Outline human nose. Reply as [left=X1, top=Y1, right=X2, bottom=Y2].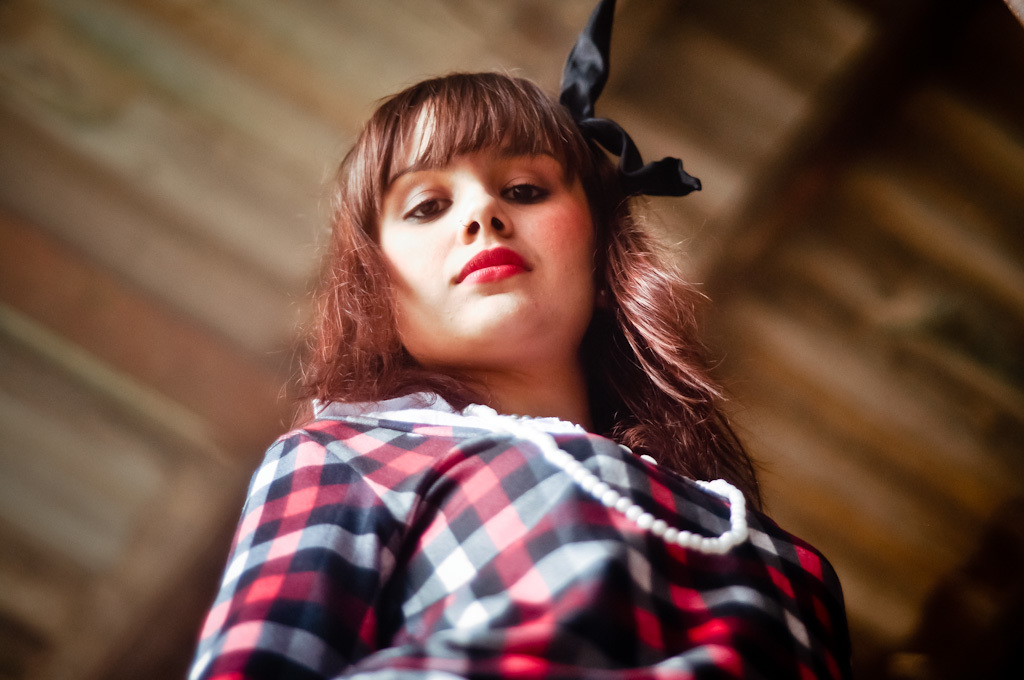
[left=456, top=177, right=515, bottom=245].
